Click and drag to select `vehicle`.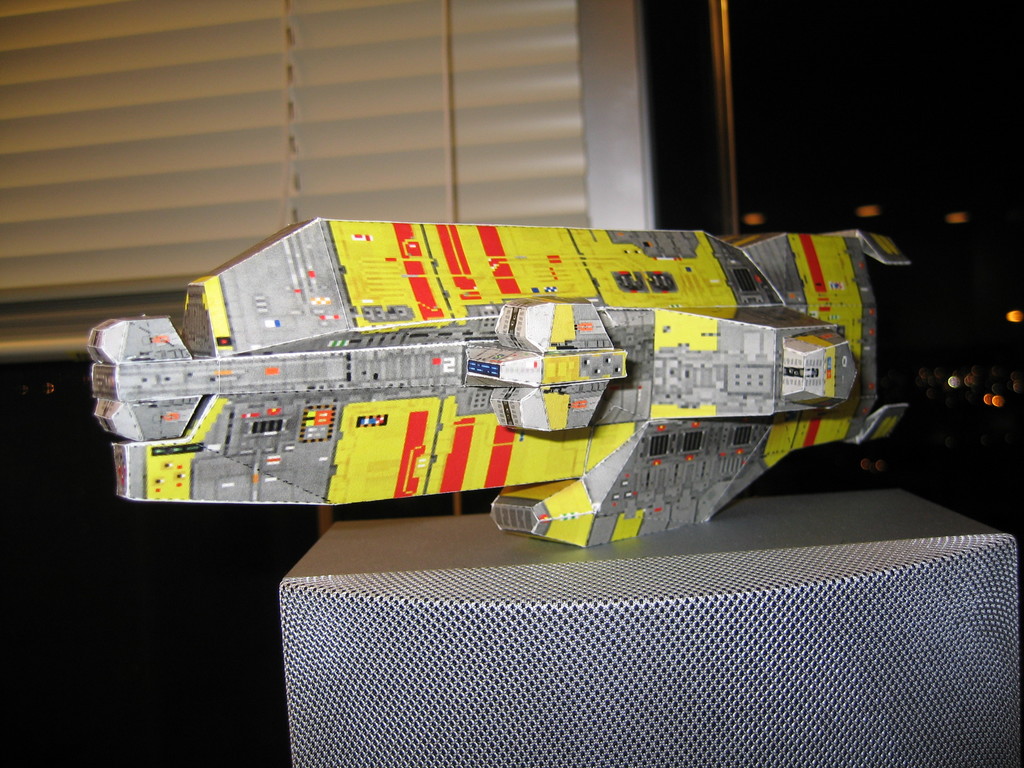
Selection: bbox=[0, 0, 775, 452].
